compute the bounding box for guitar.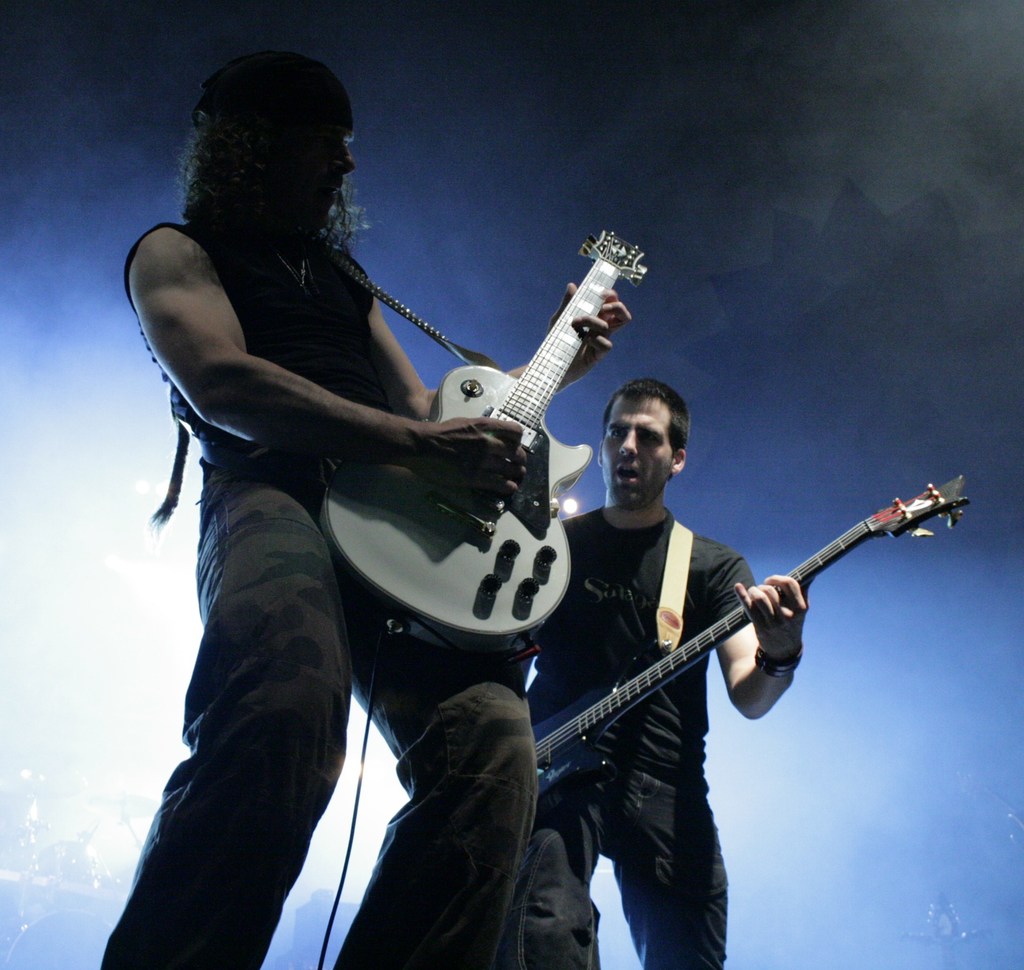
locate(346, 481, 994, 862).
